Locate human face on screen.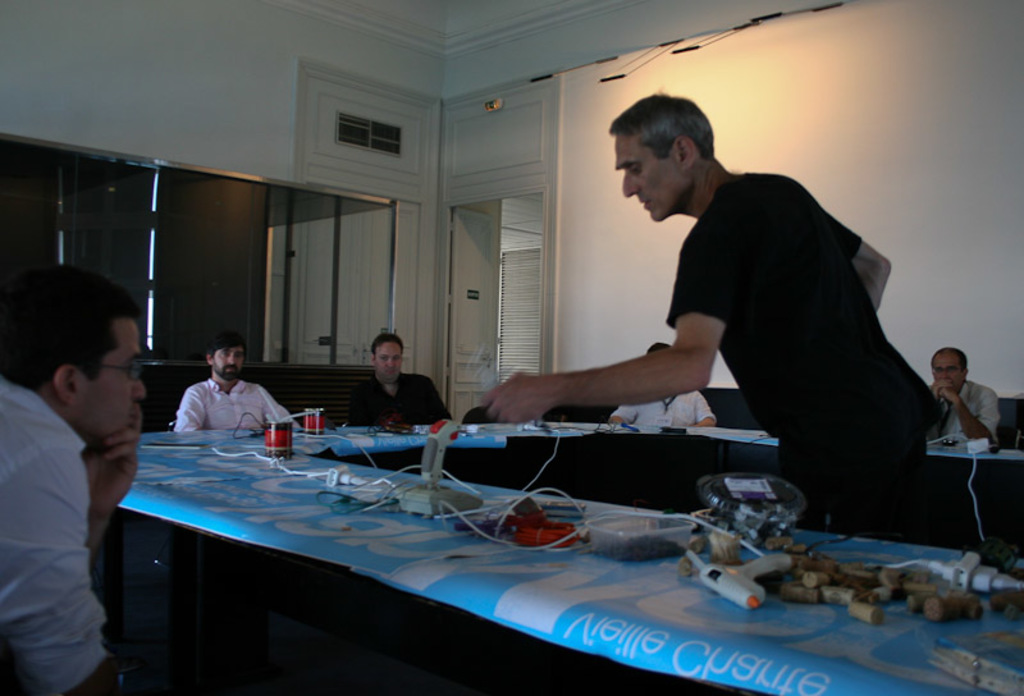
On screen at 375:339:402:380.
